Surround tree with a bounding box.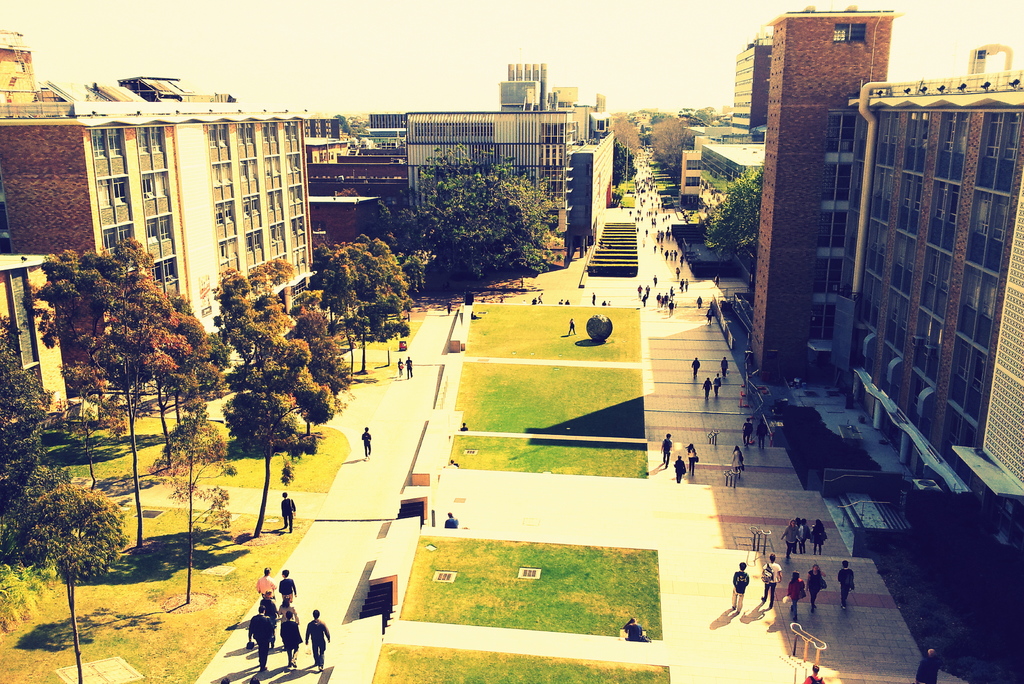
x1=706, y1=161, x2=760, y2=263.
